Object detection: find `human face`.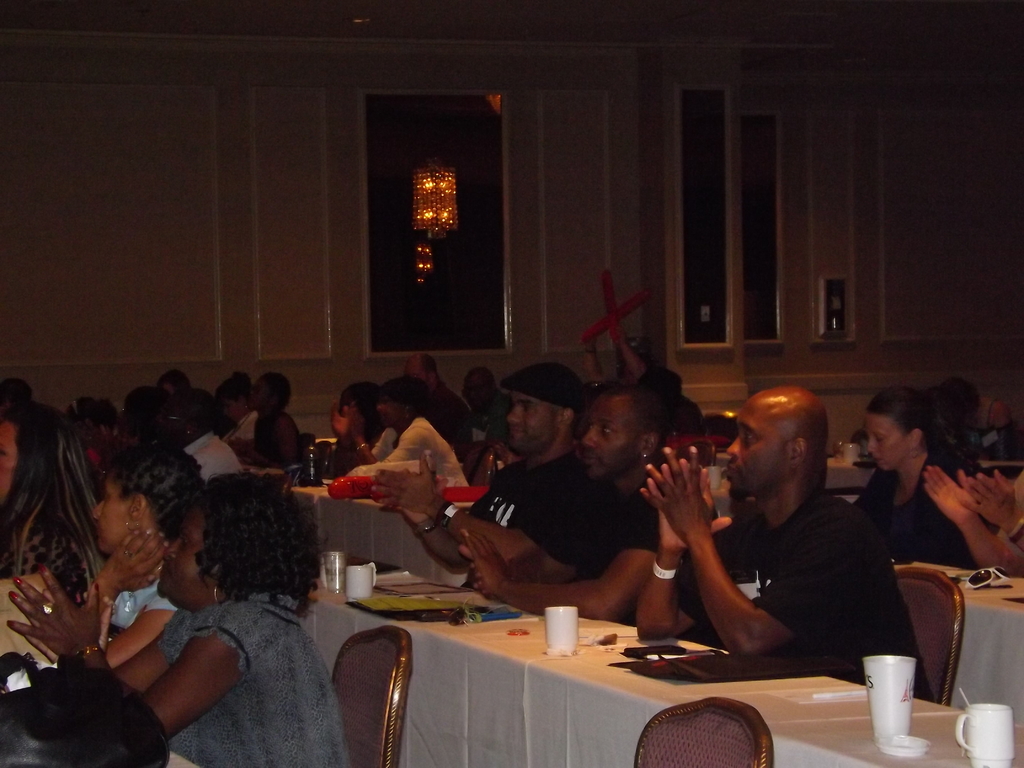
{"x1": 582, "y1": 395, "x2": 641, "y2": 482}.
